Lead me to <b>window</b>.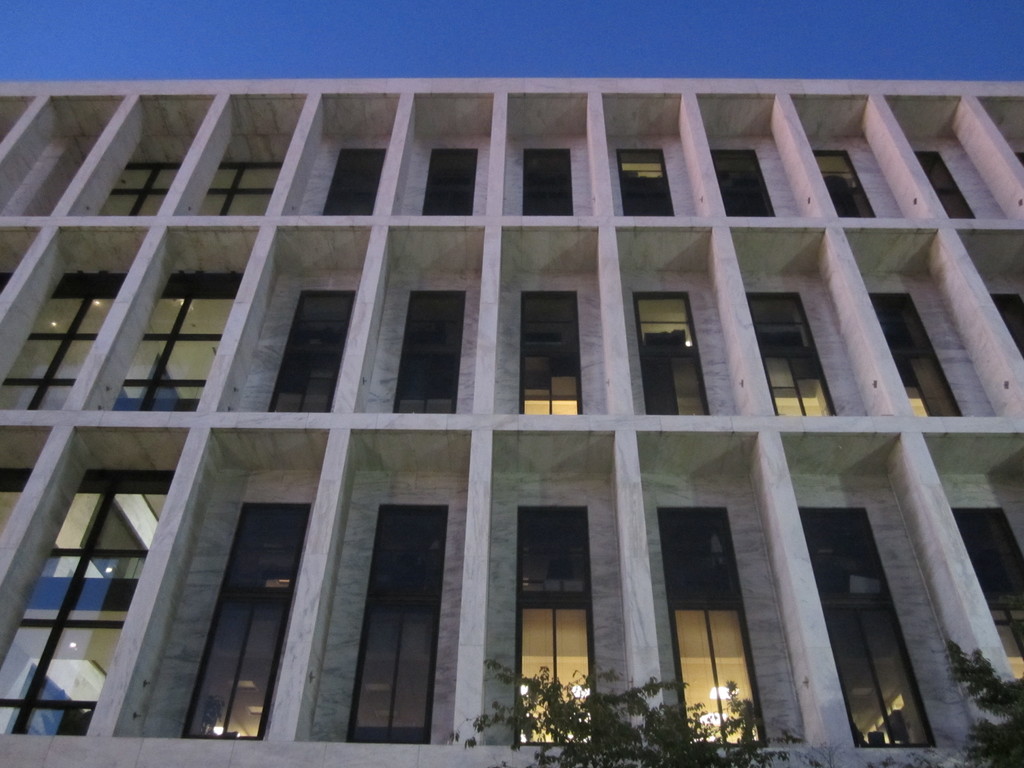
Lead to bbox=(392, 287, 467, 417).
